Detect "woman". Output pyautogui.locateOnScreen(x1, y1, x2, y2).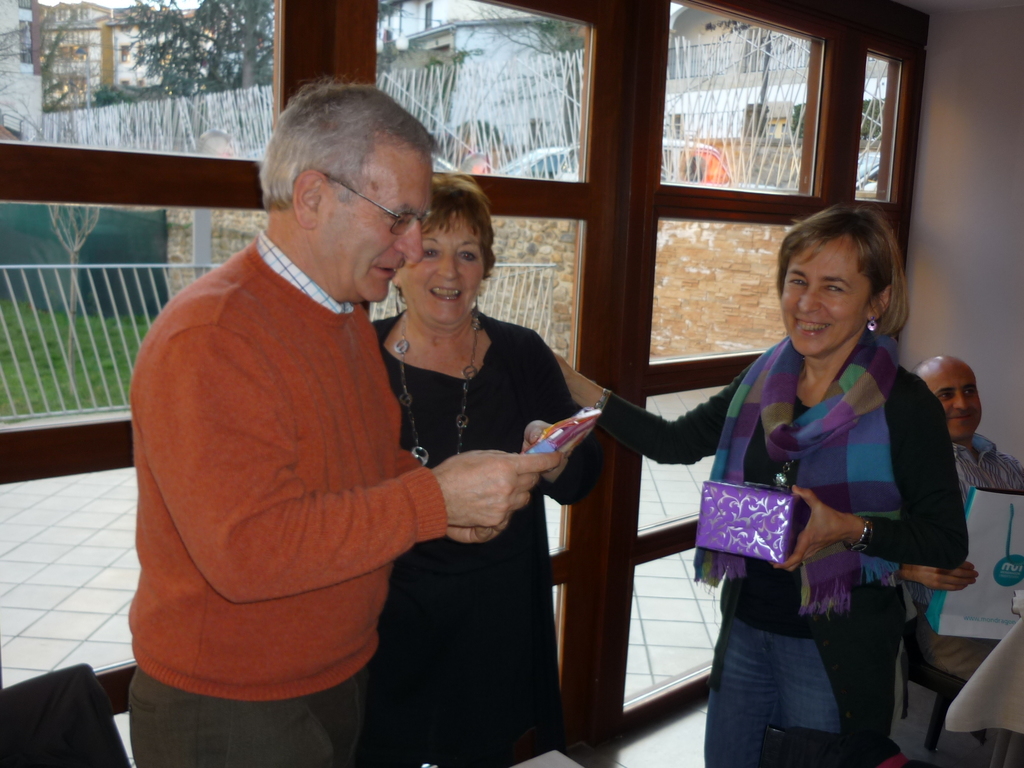
pyautogui.locateOnScreen(369, 172, 600, 767).
